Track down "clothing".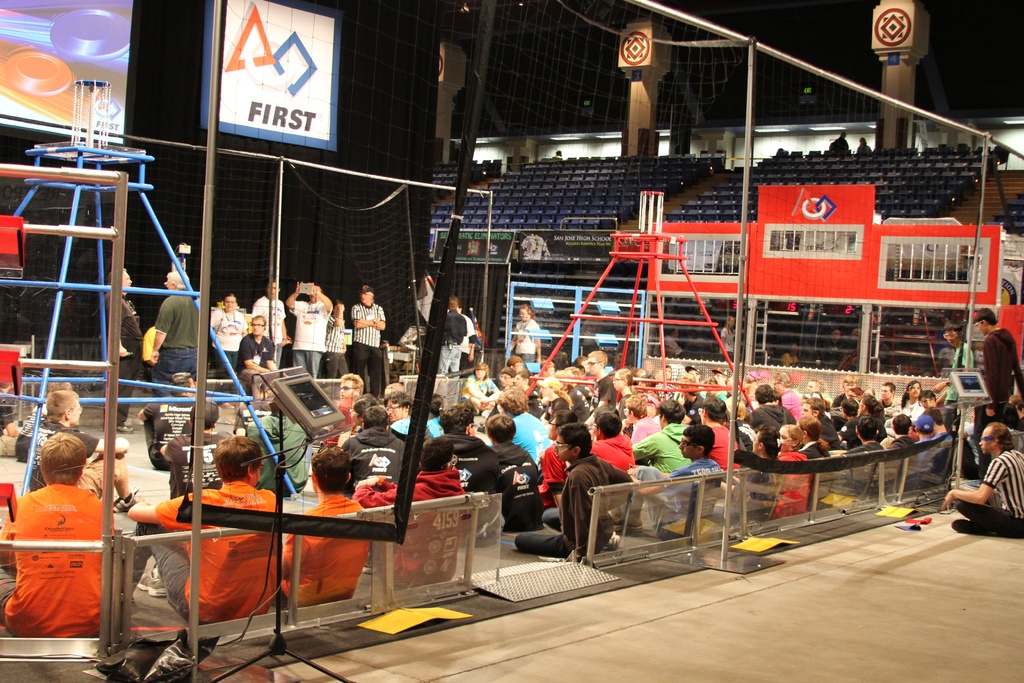
Tracked to x1=19, y1=403, x2=47, y2=463.
